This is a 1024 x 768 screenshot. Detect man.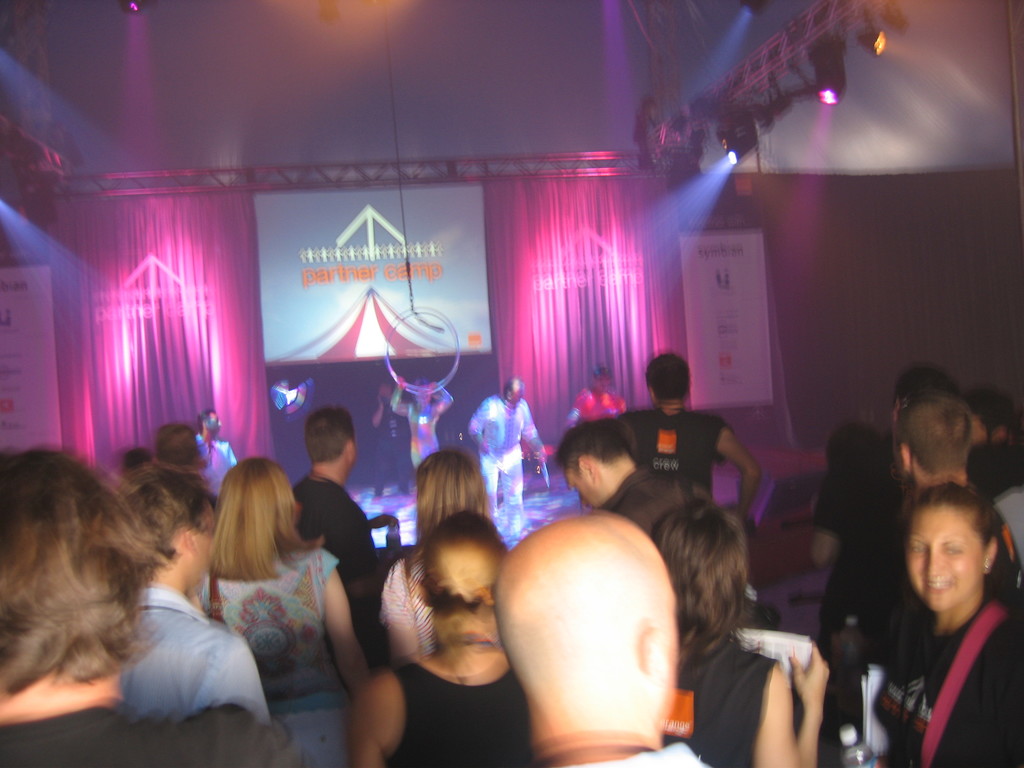
box=[0, 449, 274, 767].
